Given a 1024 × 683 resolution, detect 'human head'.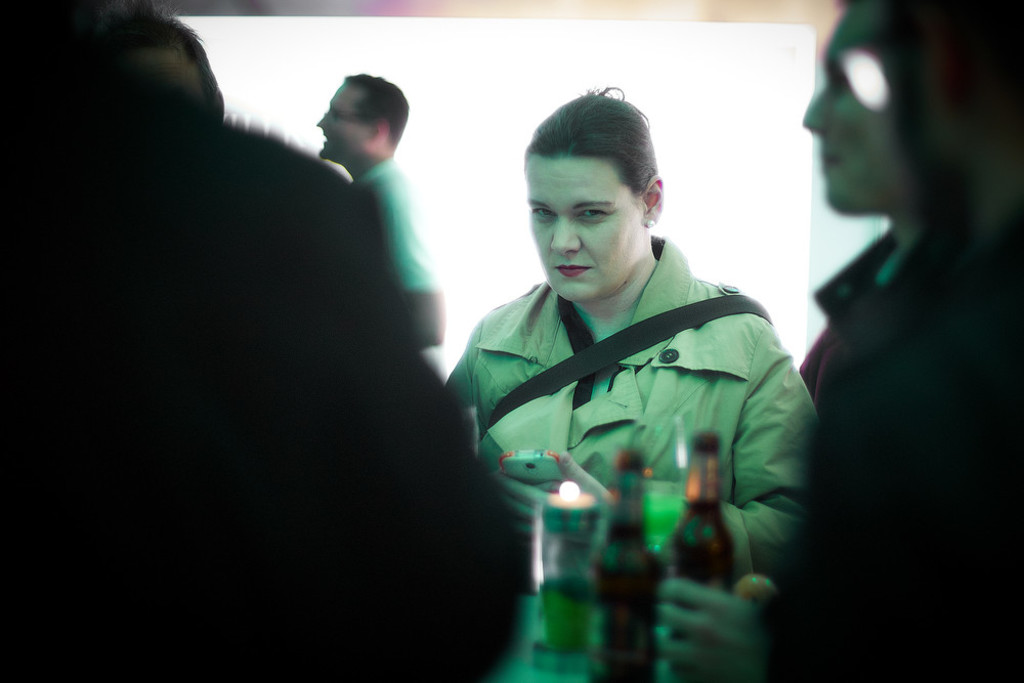
[878, 0, 1023, 199].
